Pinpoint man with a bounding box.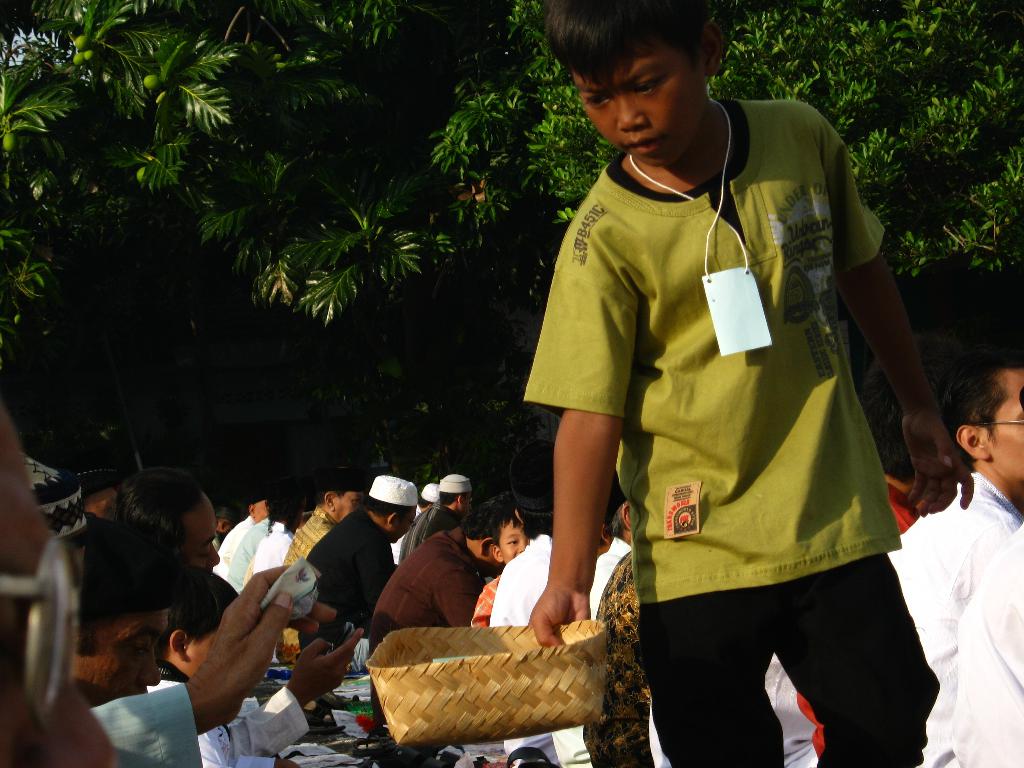
Rect(228, 509, 274, 593).
